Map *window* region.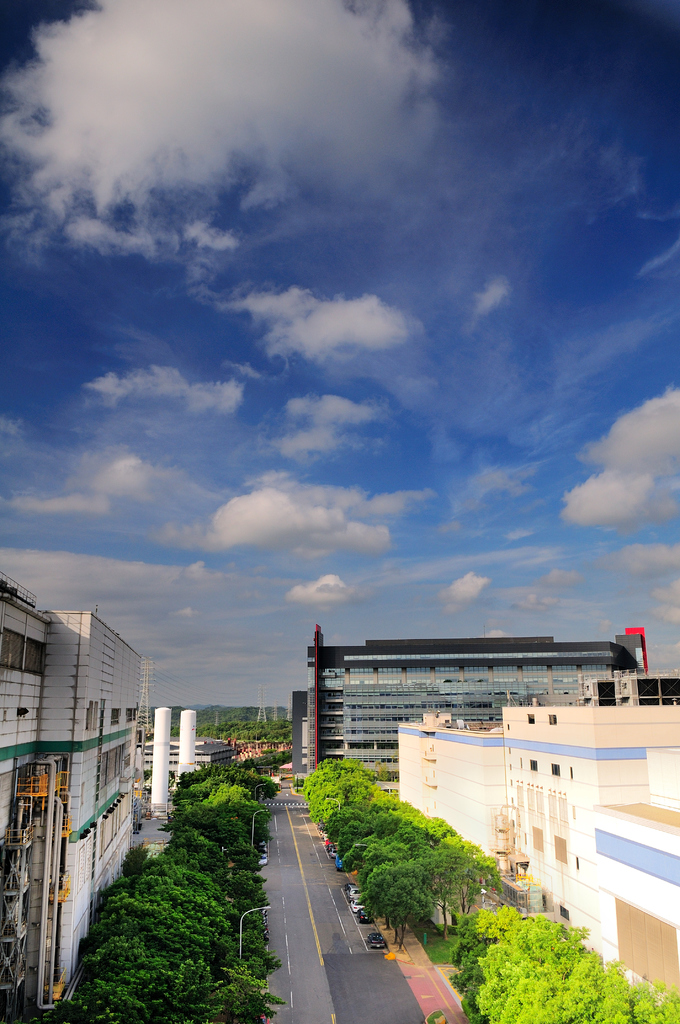
Mapped to 109/712/119/723.
